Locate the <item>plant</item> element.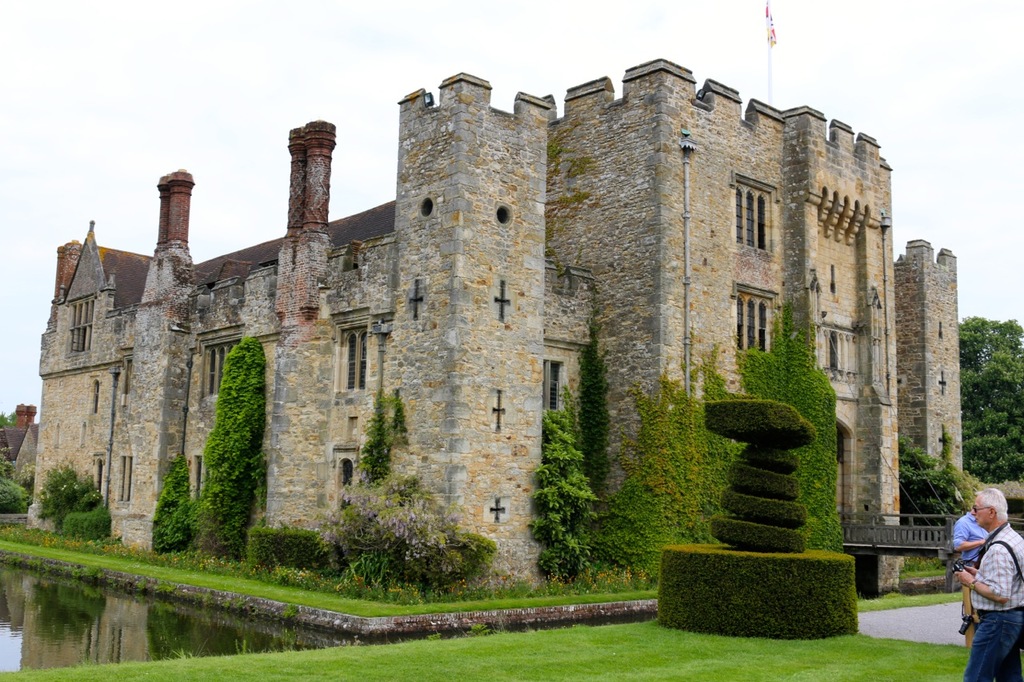
Element bbox: 530:383:601:581.
